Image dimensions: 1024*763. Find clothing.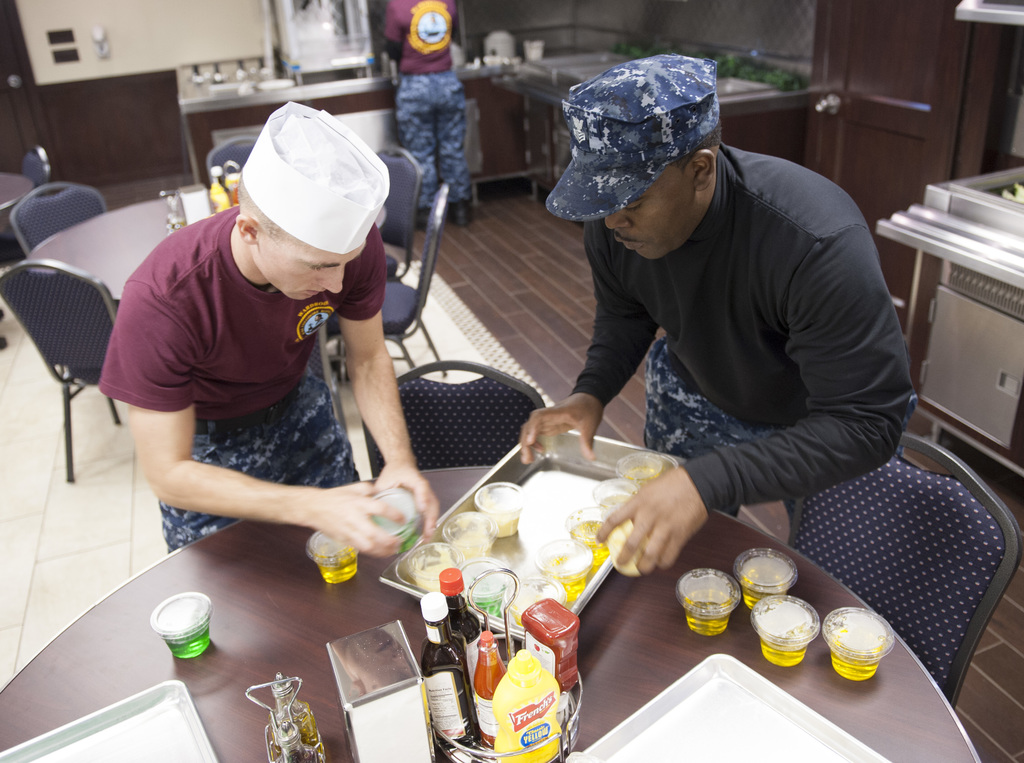
[x1=536, y1=50, x2=717, y2=223].
